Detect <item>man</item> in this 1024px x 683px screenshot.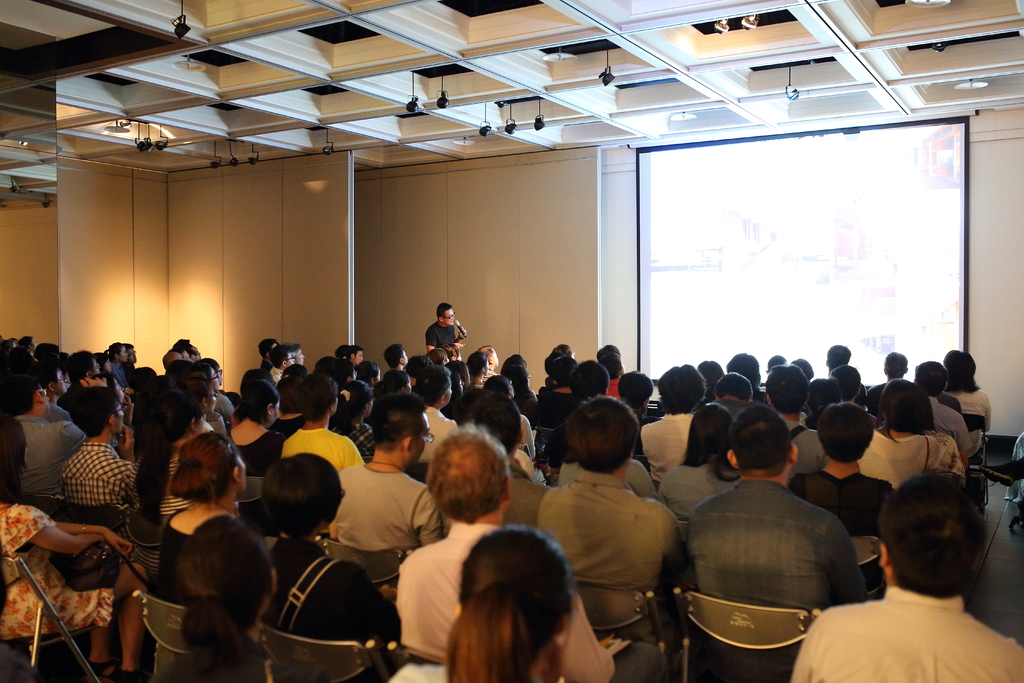
Detection: <region>684, 402, 874, 682</region>.
